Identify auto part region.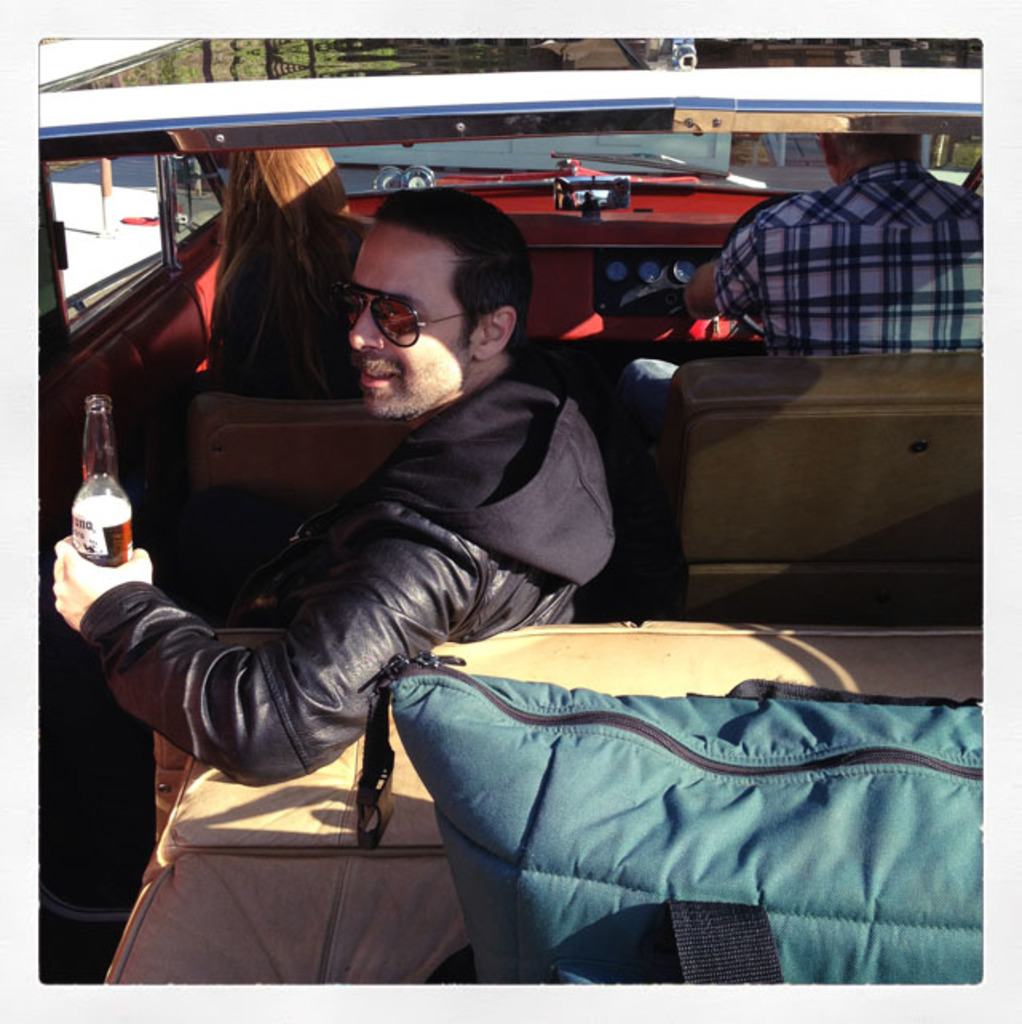
Region: <box>118,208,188,252</box>.
